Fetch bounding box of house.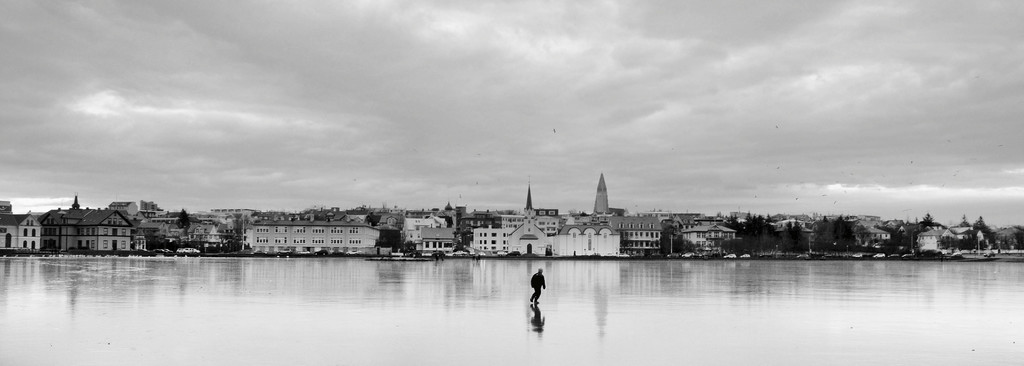
Bbox: {"x1": 241, "y1": 203, "x2": 370, "y2": 267}.
